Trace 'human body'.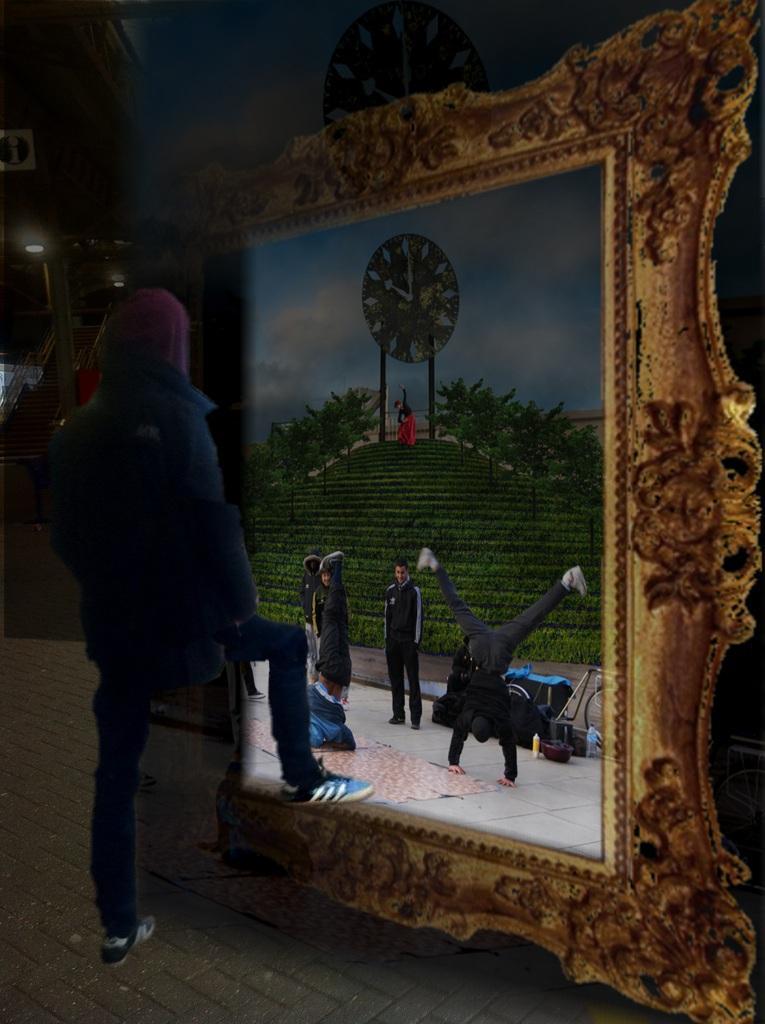
Traced to {"x1": 378, "y1": 554, "x2": 430, "y2": 731}.
